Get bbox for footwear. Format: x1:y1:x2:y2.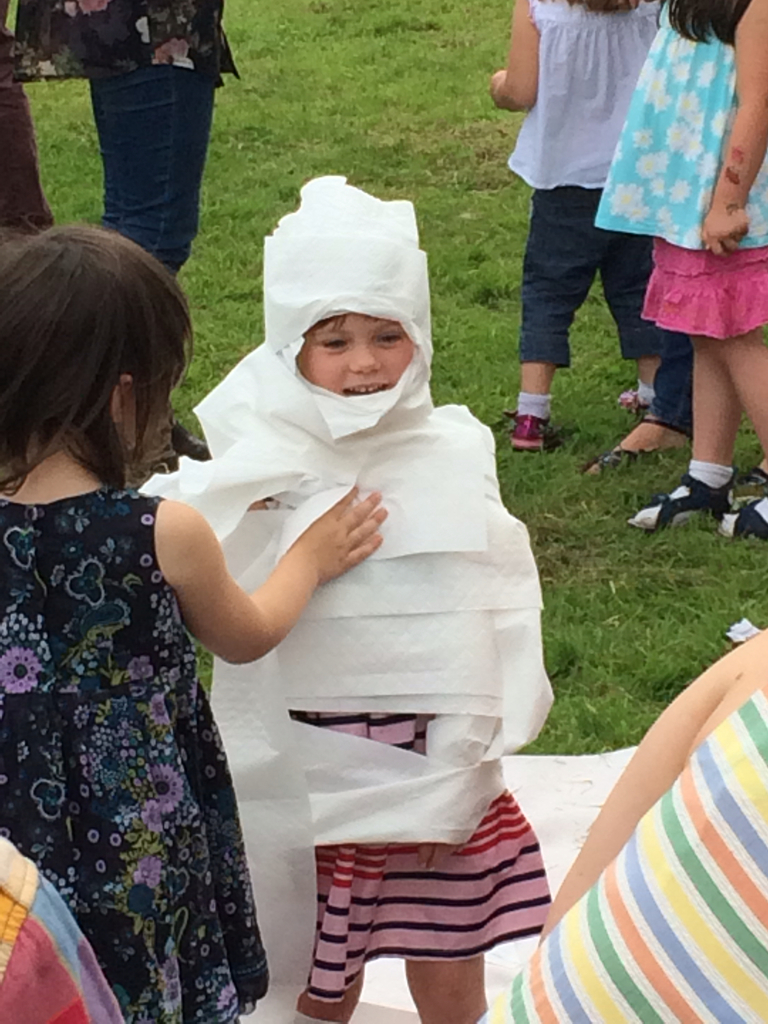
575:443:694:478.
